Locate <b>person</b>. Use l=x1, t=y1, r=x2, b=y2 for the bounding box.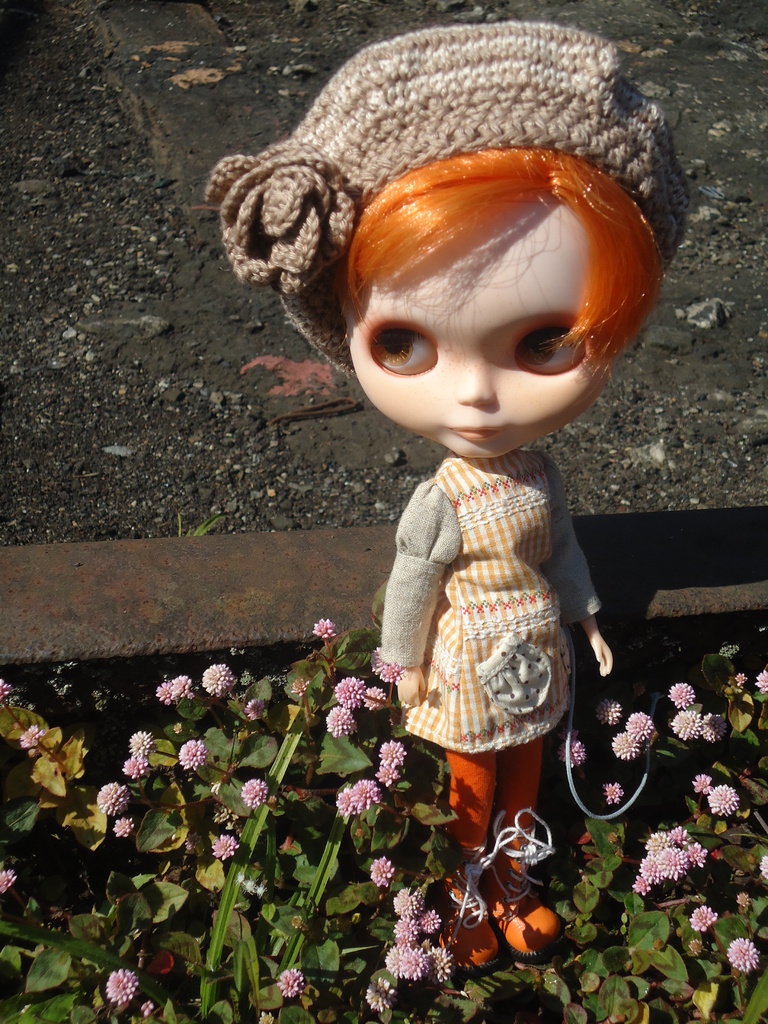
l=230, t=27, r=696, b=842.
